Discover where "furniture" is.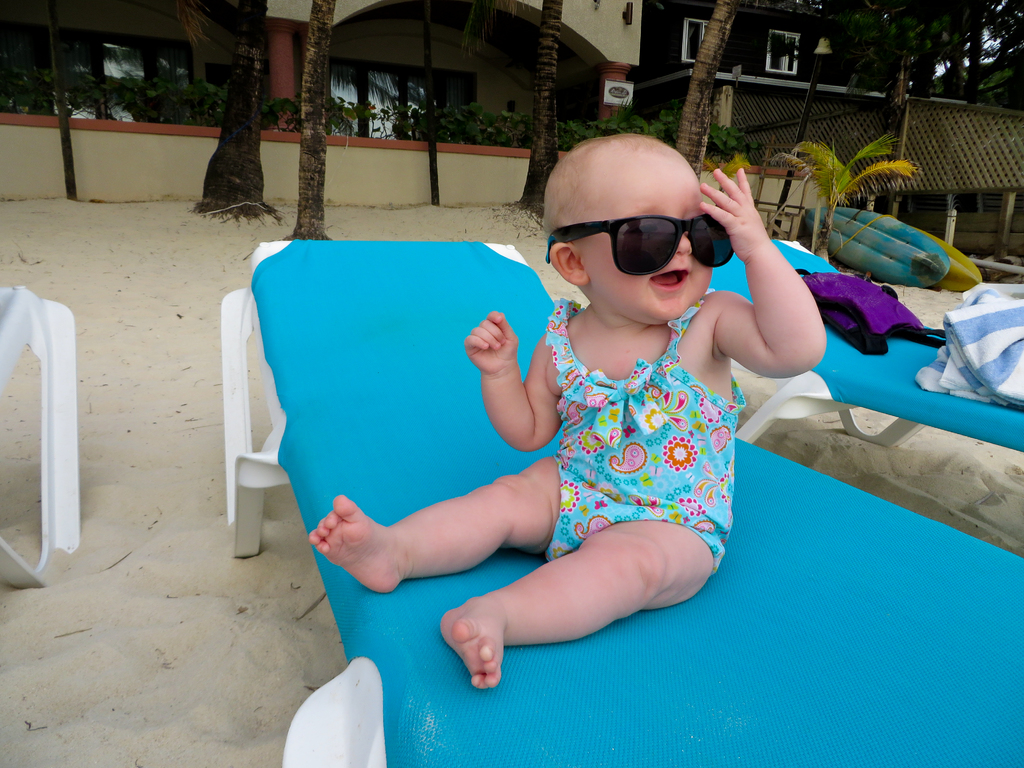
Discovered at 706, 241, 1023, 447.
